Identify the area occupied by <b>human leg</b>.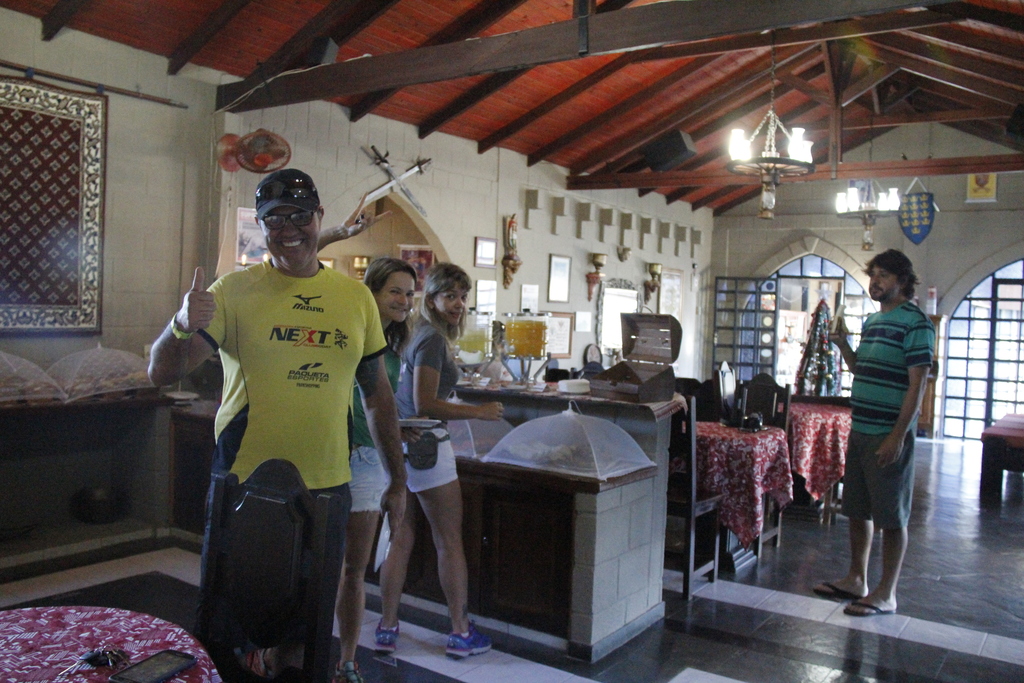
Area: left=333, top=447, right=380, bottom=682.
